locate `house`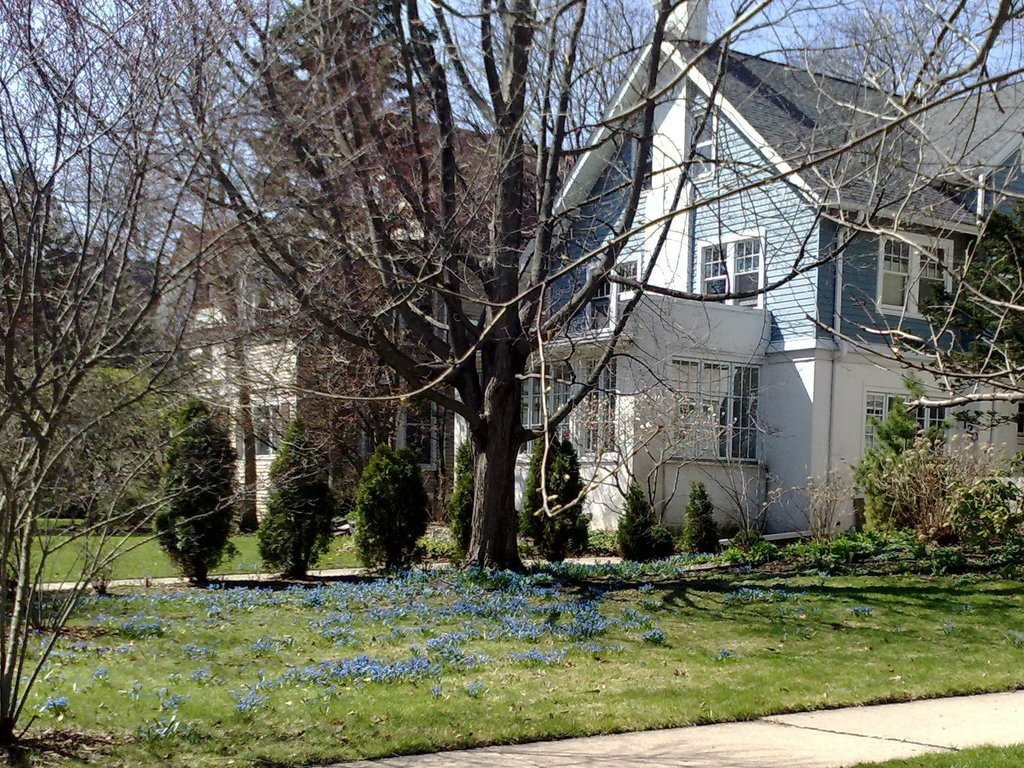
454,0,1023,549
